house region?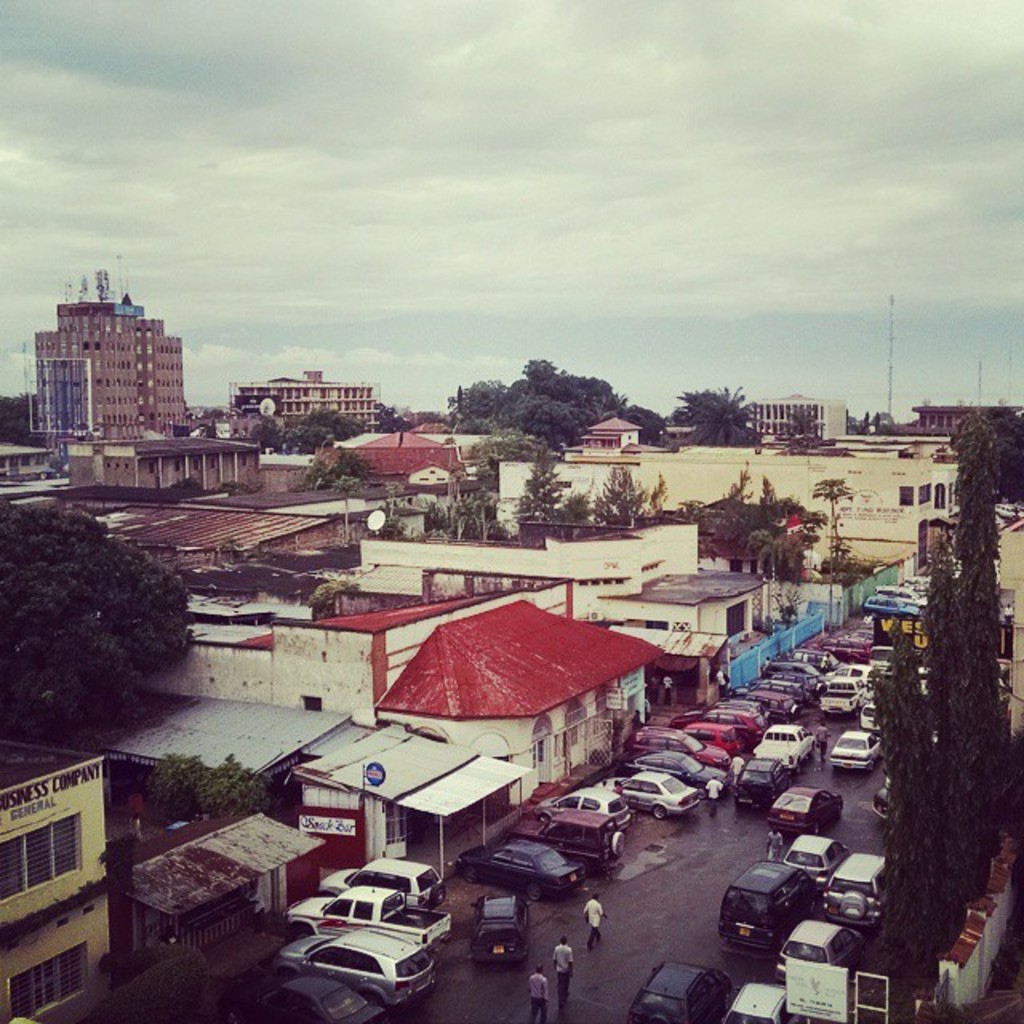
117 814 298 990
